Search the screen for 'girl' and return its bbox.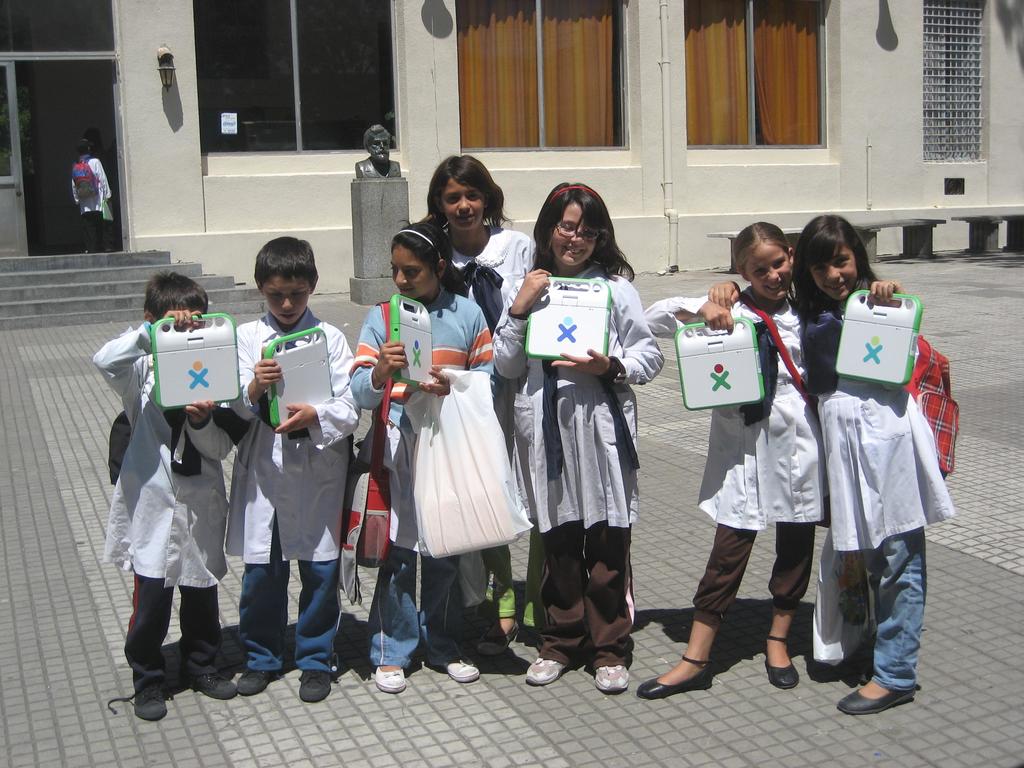
Found: (x1=488, y1=188, x2=665, y2=701).
